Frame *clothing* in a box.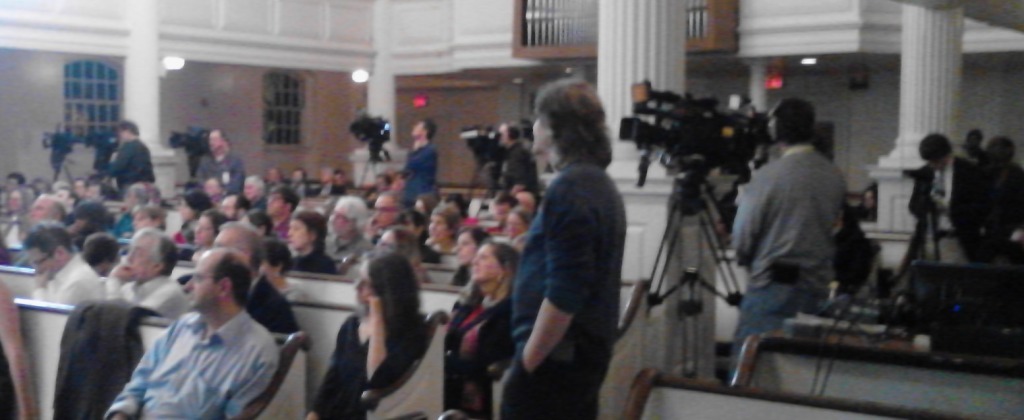
(left=329, top=227, right=357, bottom=267).
